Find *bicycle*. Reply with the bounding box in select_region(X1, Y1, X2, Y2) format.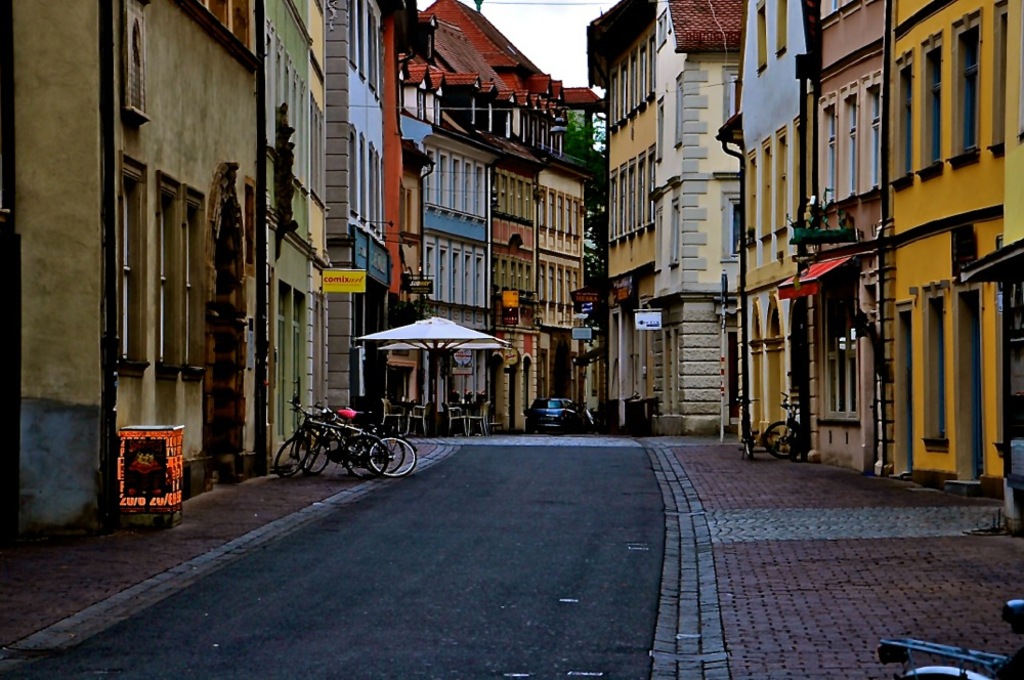
select_region(725, 394, 755, 464).
